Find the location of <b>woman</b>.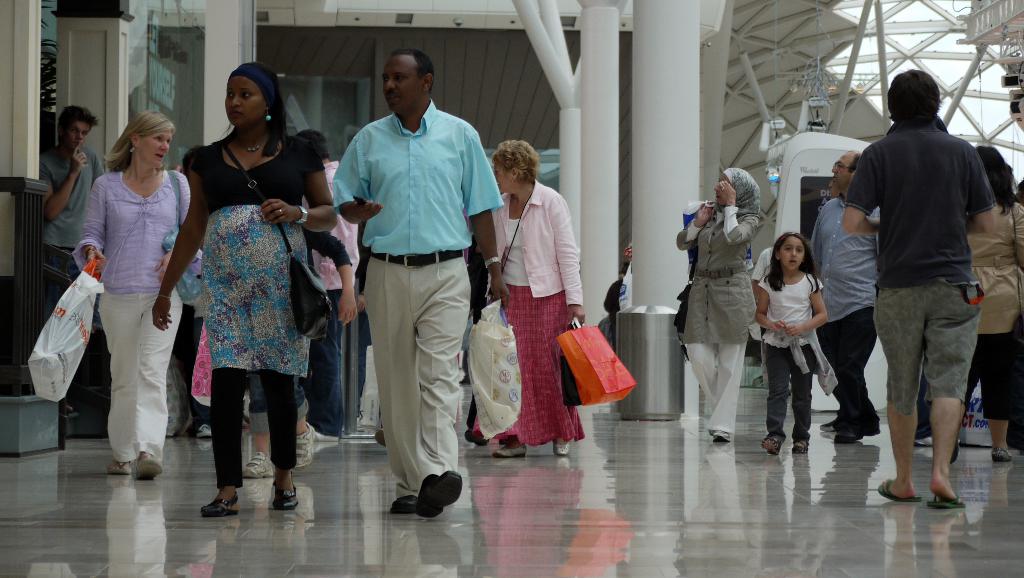
Location: crop(952, 147, 1023, 467).
